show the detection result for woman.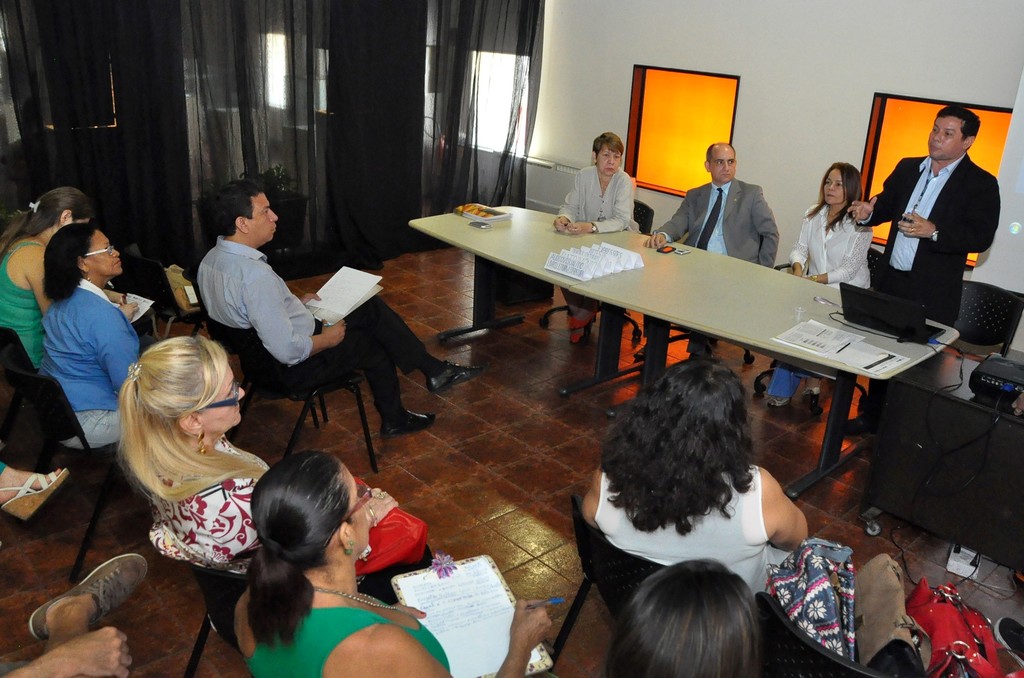
select_region(232, 458, 556, 677).
